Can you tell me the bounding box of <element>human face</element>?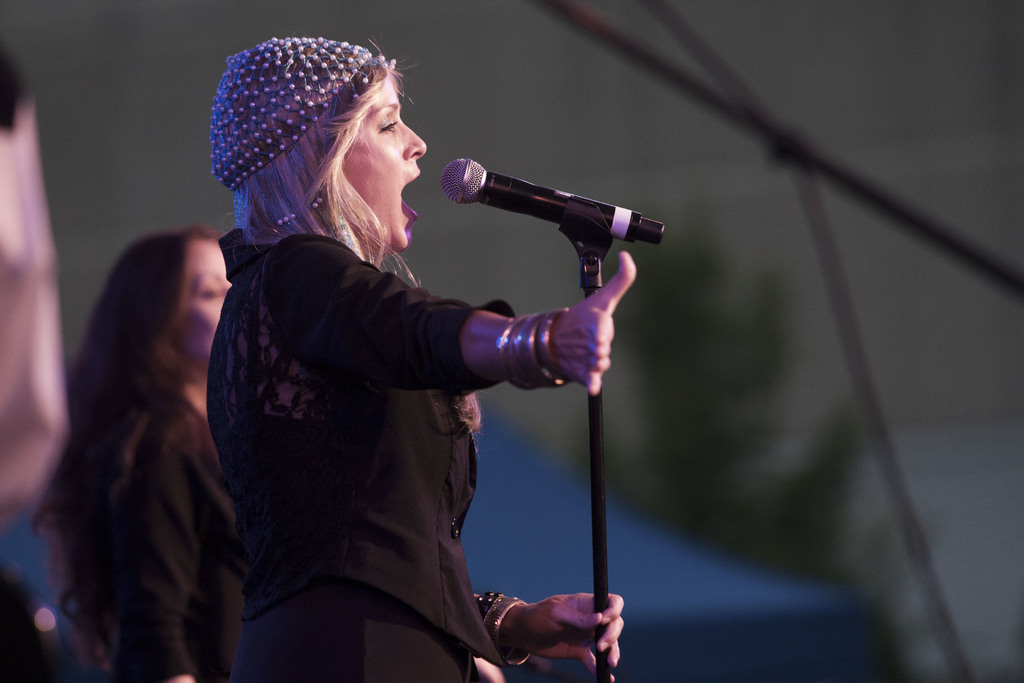
BBox(337, 77, 428, 252).
